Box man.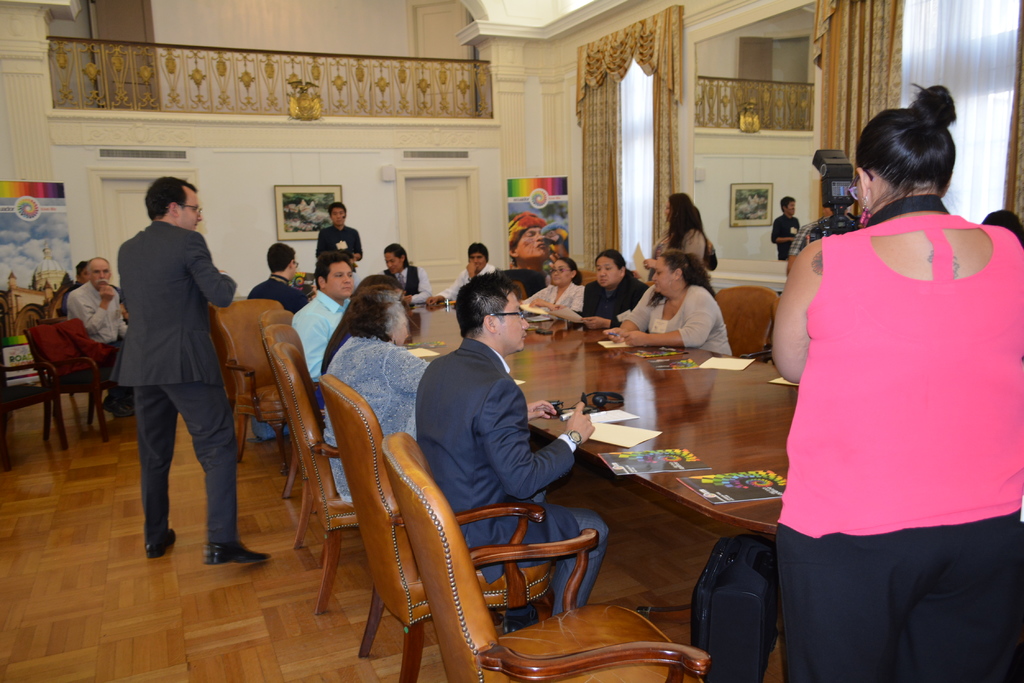
[430, 243, 506, 302].
